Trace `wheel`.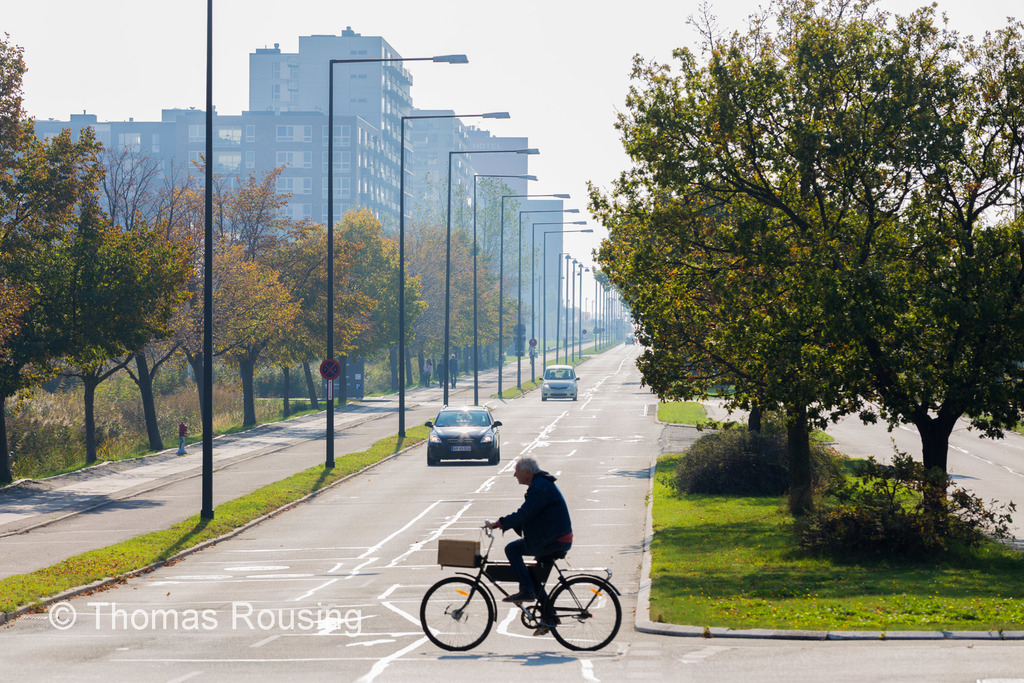
Traced to bbox=[431, 586, 495, 658].
